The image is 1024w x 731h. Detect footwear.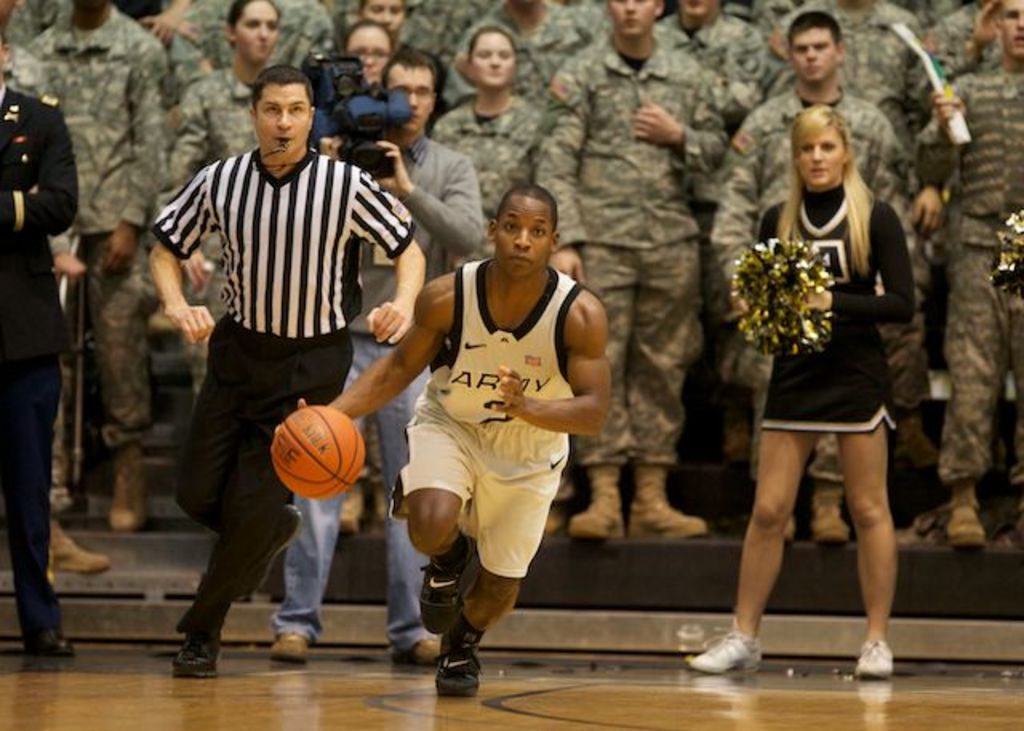
Detection: 683:619:760:675.
